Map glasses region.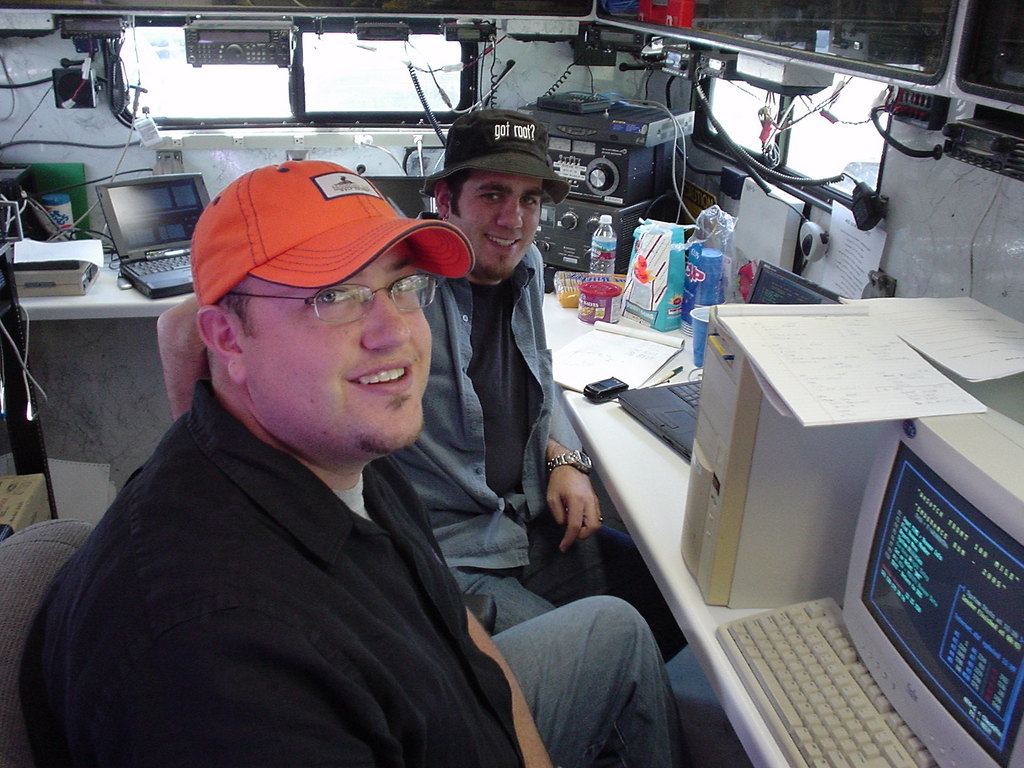
Mapped to region(226, 262, 440, 336).
